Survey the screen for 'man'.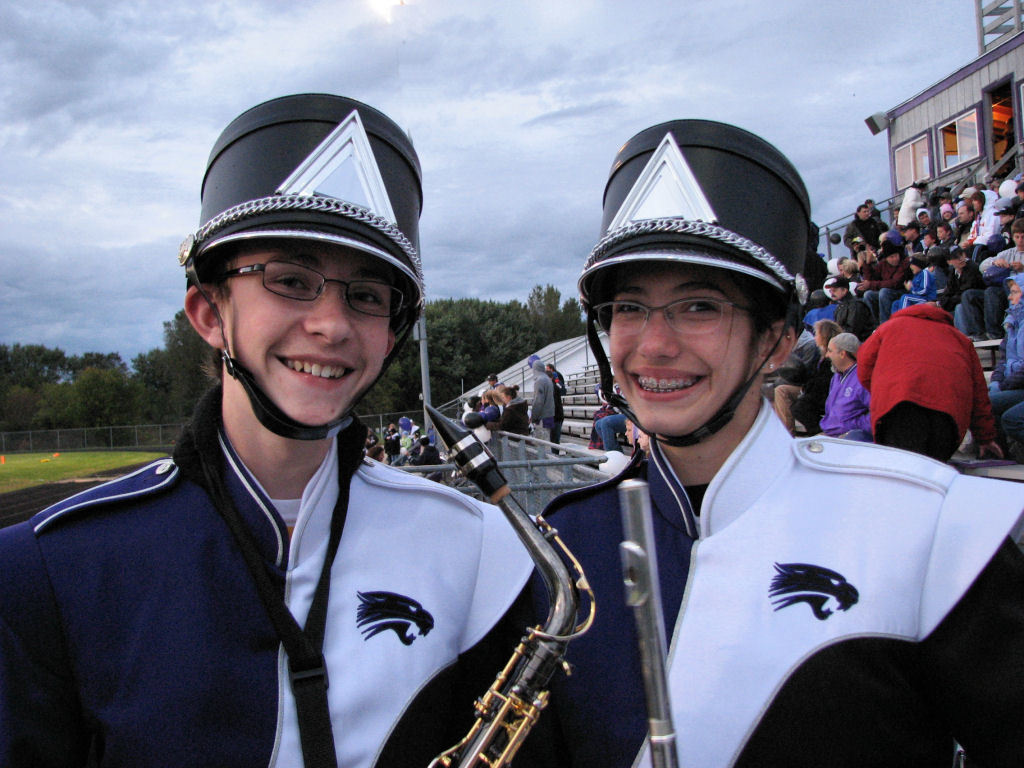
Survey found: <region>861, 307, 1009, 464</region>.
